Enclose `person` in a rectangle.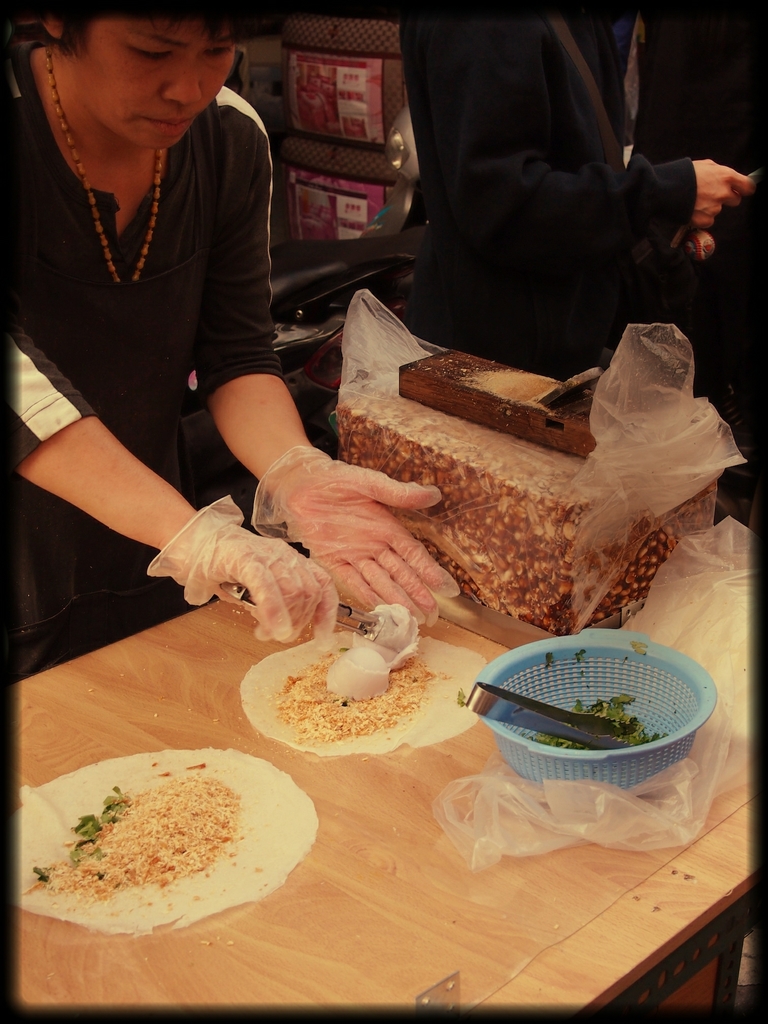
<bbox>12, 6, 454, 685</bbox>.
